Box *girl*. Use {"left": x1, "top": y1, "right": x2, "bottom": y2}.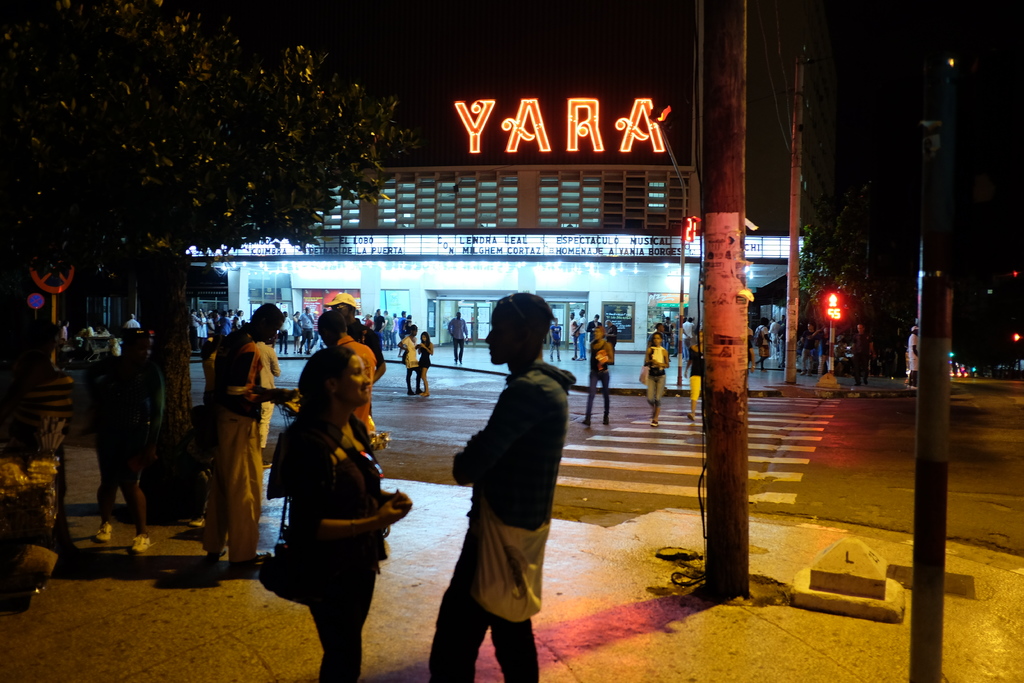
{"left": 582, "top": 327, "right": 614, "bottom": 427}.
